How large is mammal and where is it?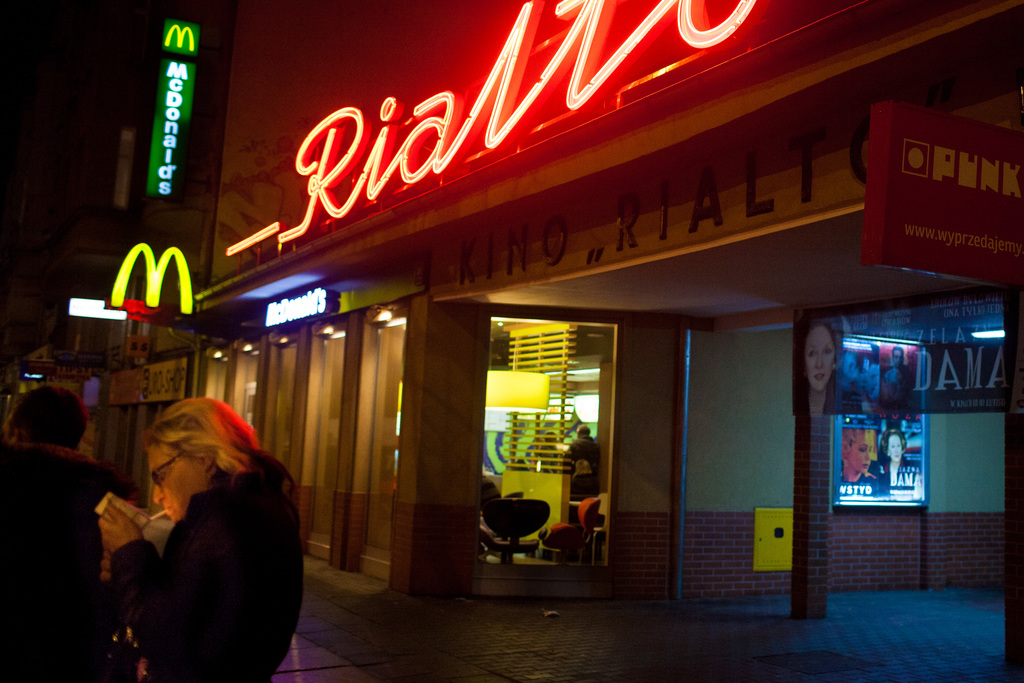
Bounding box: x1=888 y1=345 x2=916 y2=393.
